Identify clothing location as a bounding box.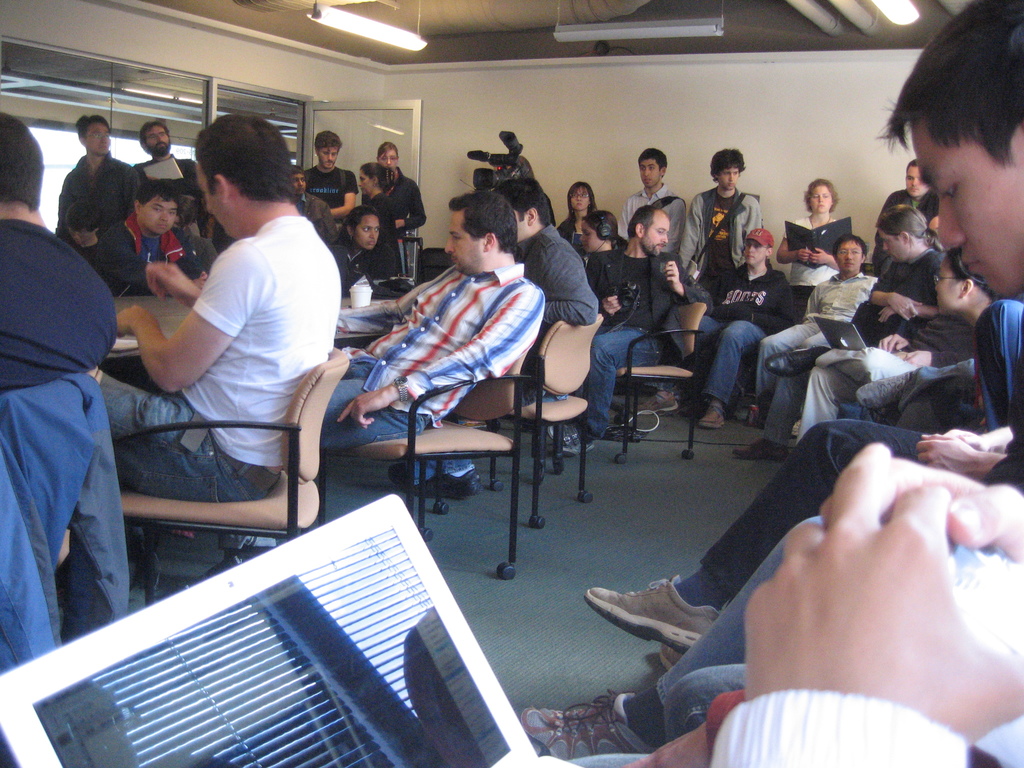
593:245:625:271.
